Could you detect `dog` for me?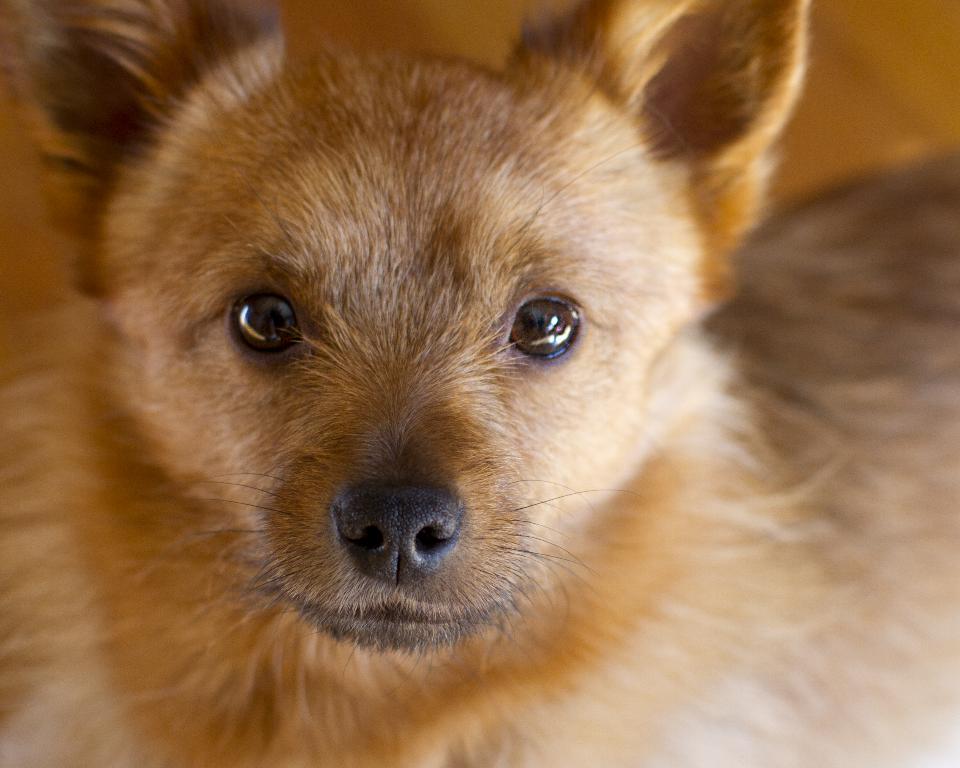
Detection result: x1=0, y1=0, x2=959, y2=767.
